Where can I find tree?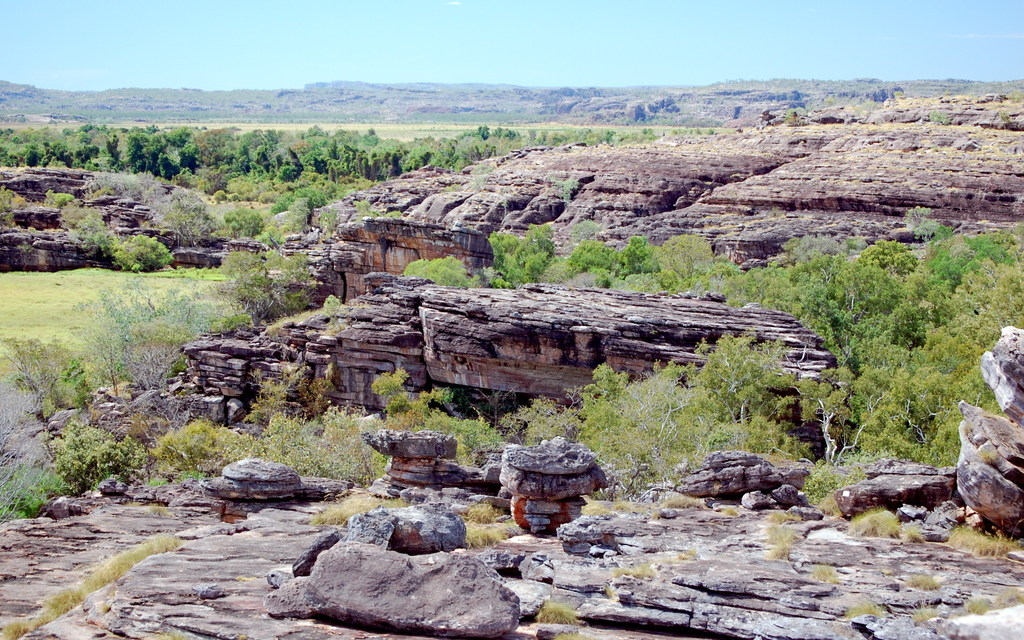
You can find it at l=224, t=254, r=274, b=335.
